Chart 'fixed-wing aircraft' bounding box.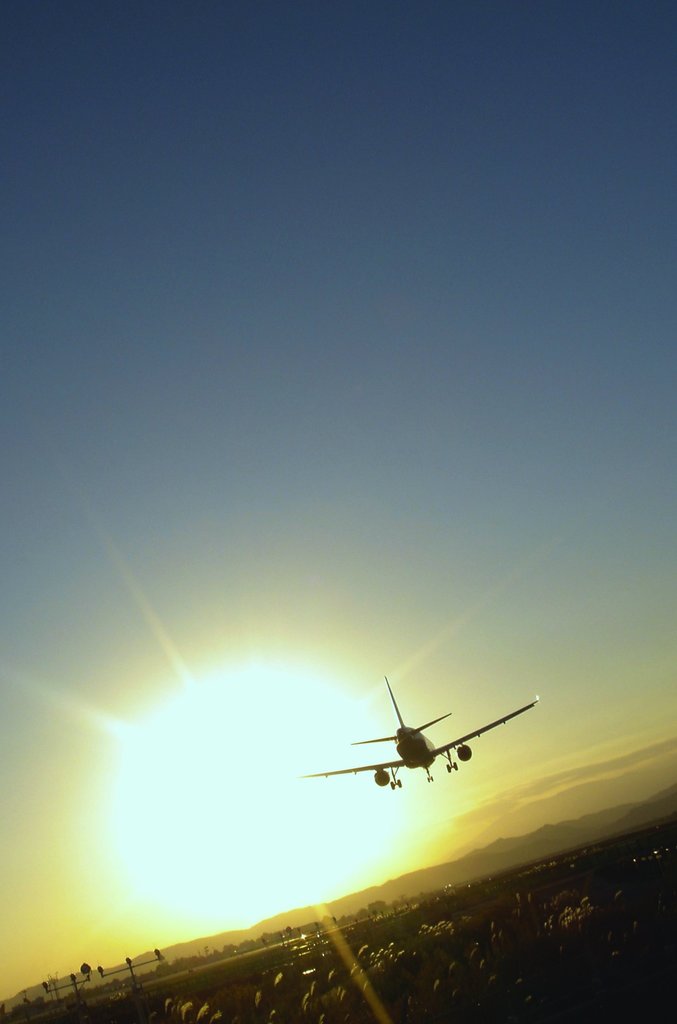
Charted: select_region(307, 673, 542, 792).
